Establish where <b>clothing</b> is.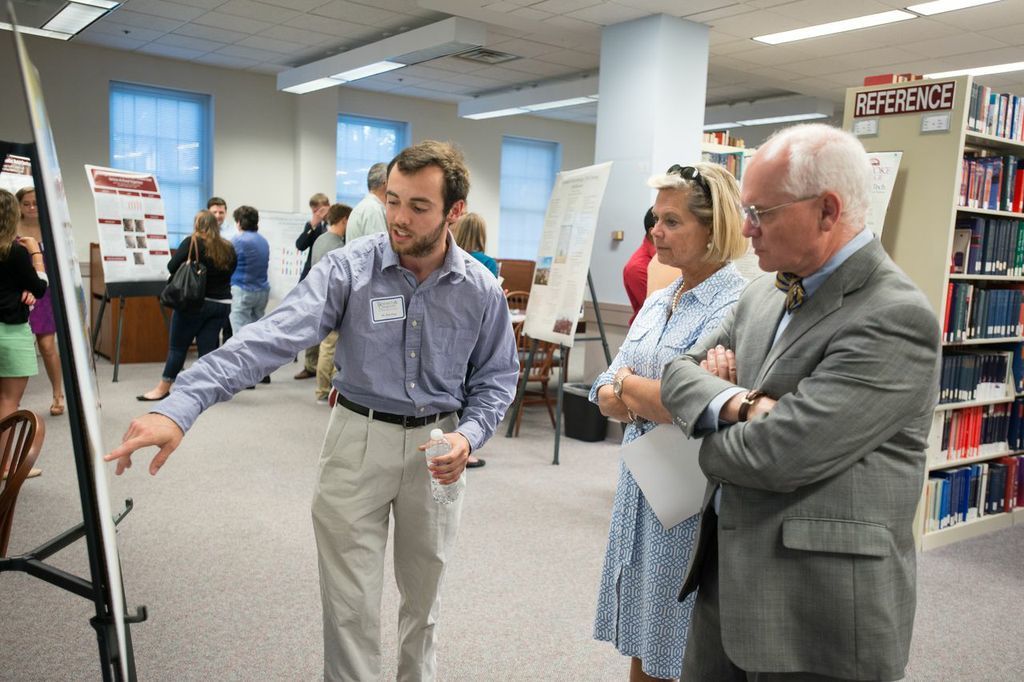
Established at (229,231,273,336).
